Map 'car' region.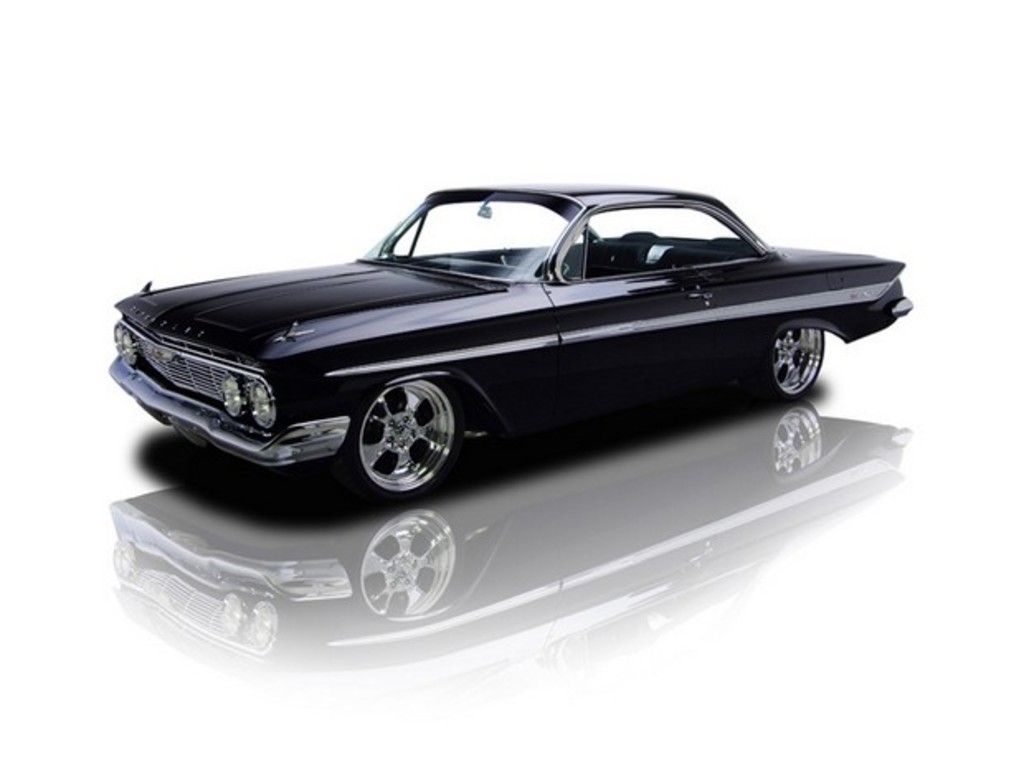
Mapped to <bbox>101, 178, 918, 504</bbox>.
